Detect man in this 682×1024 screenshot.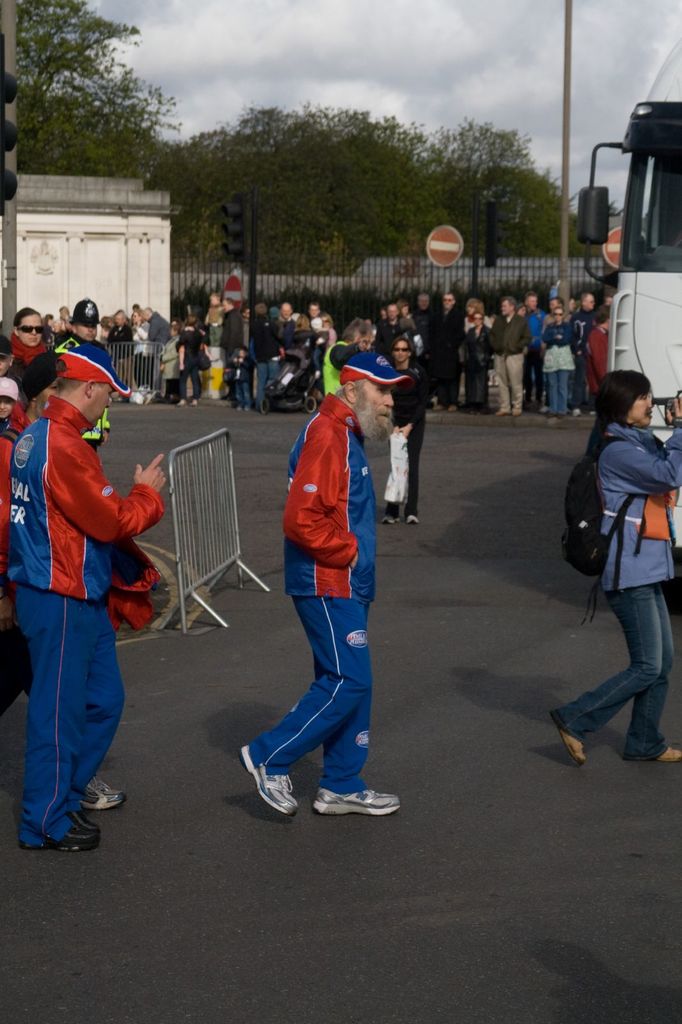
Detection: select_region(2, 341, 178, 850).
